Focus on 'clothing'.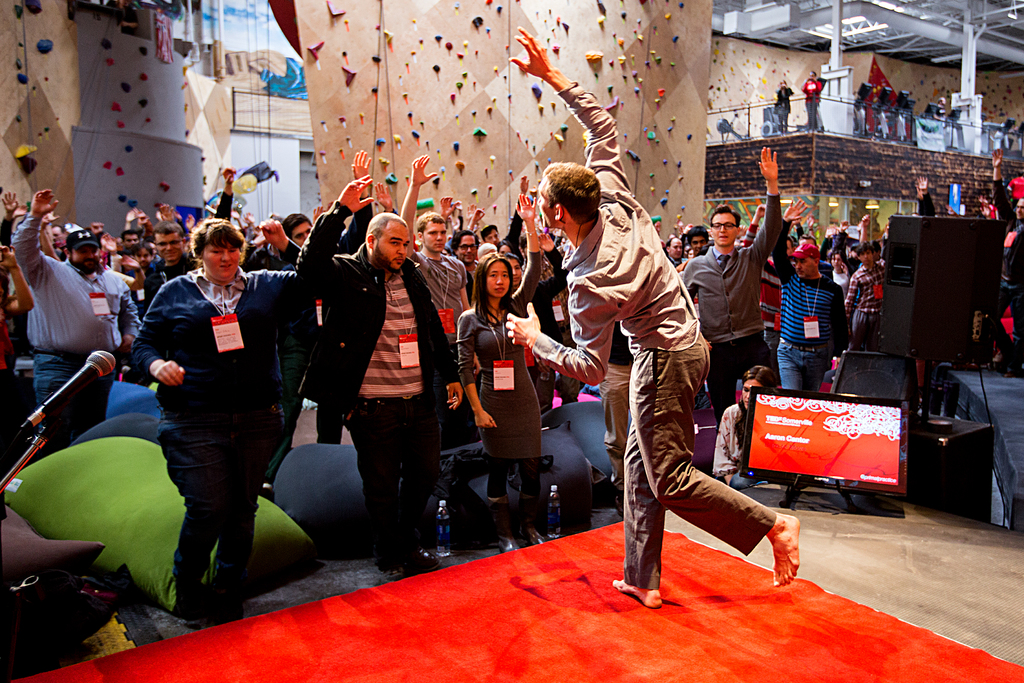
Focused at <region>454, 304, 545, 518</region>.
